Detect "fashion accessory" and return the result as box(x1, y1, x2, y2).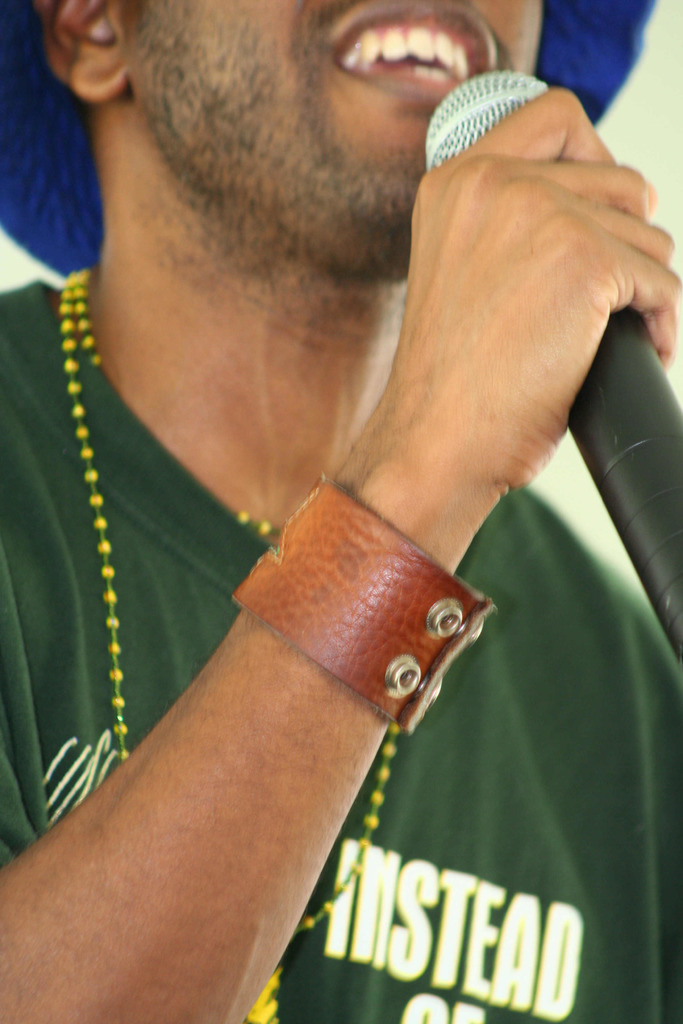
box(216, 454, 500, 741).
